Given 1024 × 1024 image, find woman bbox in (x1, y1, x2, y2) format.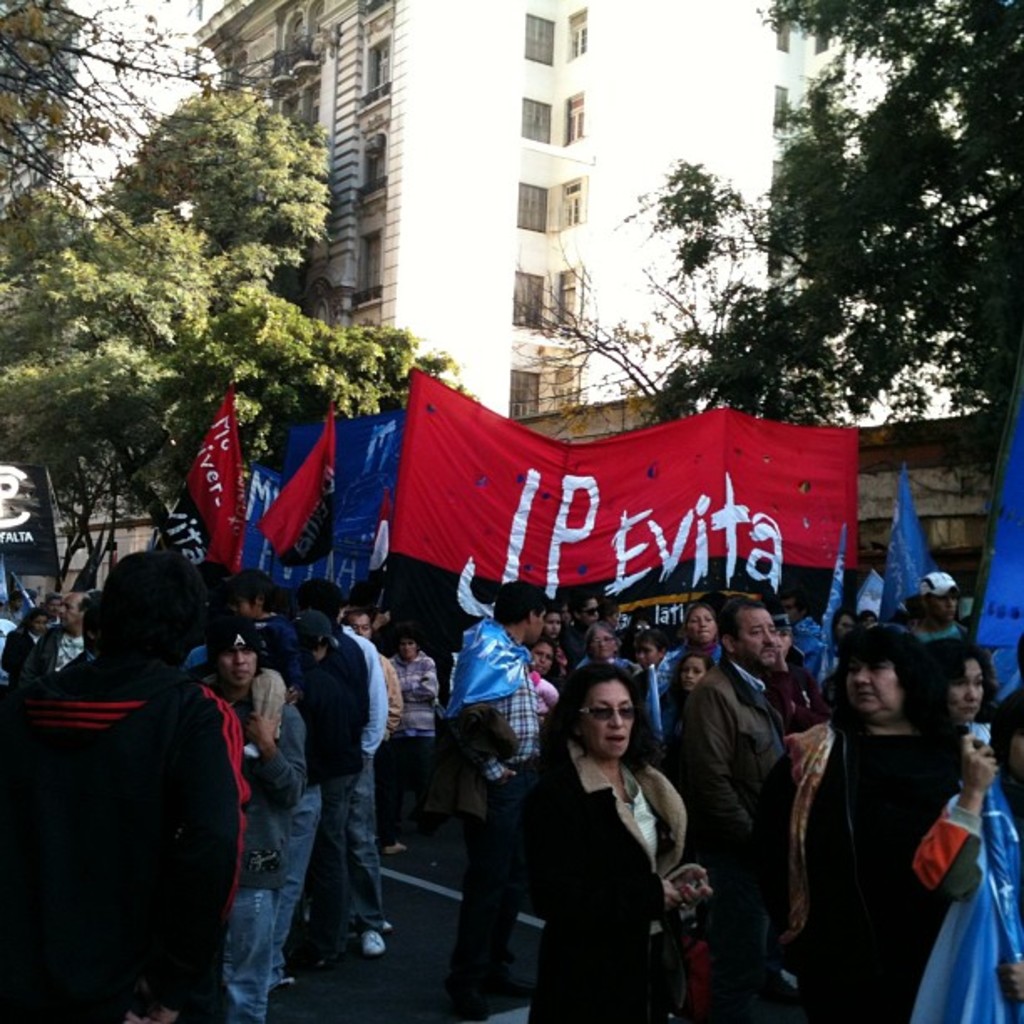
(644, 602, 733, 750).
